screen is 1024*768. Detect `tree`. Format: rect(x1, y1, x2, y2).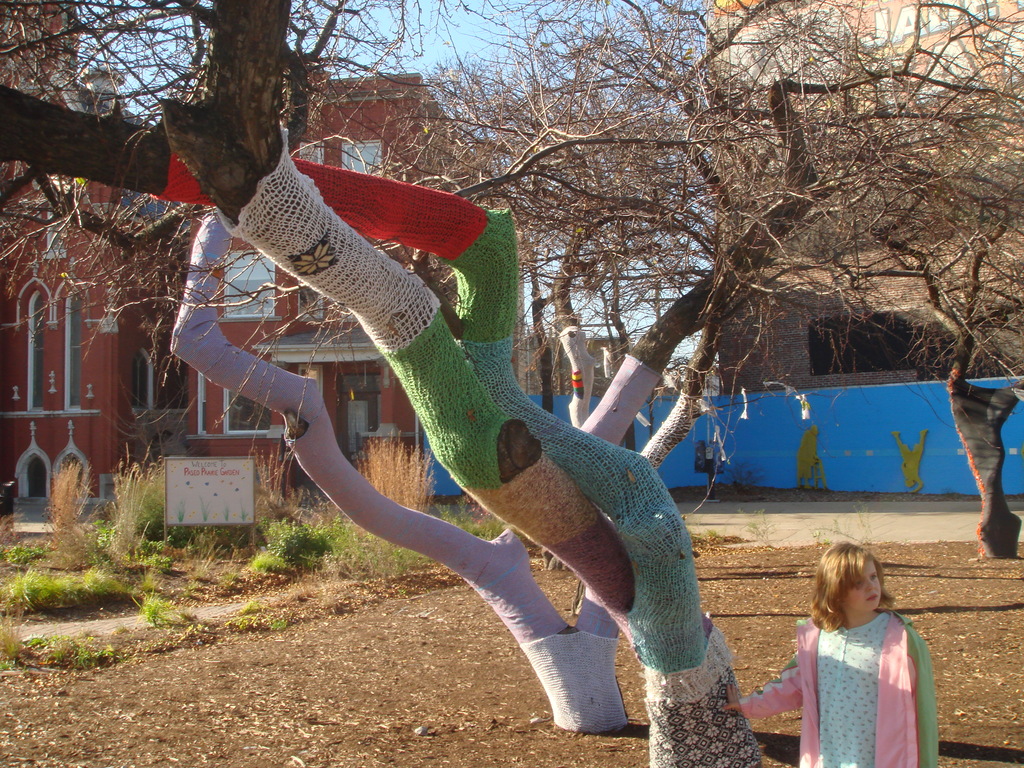
rect(0, 0, 1023, 725).
